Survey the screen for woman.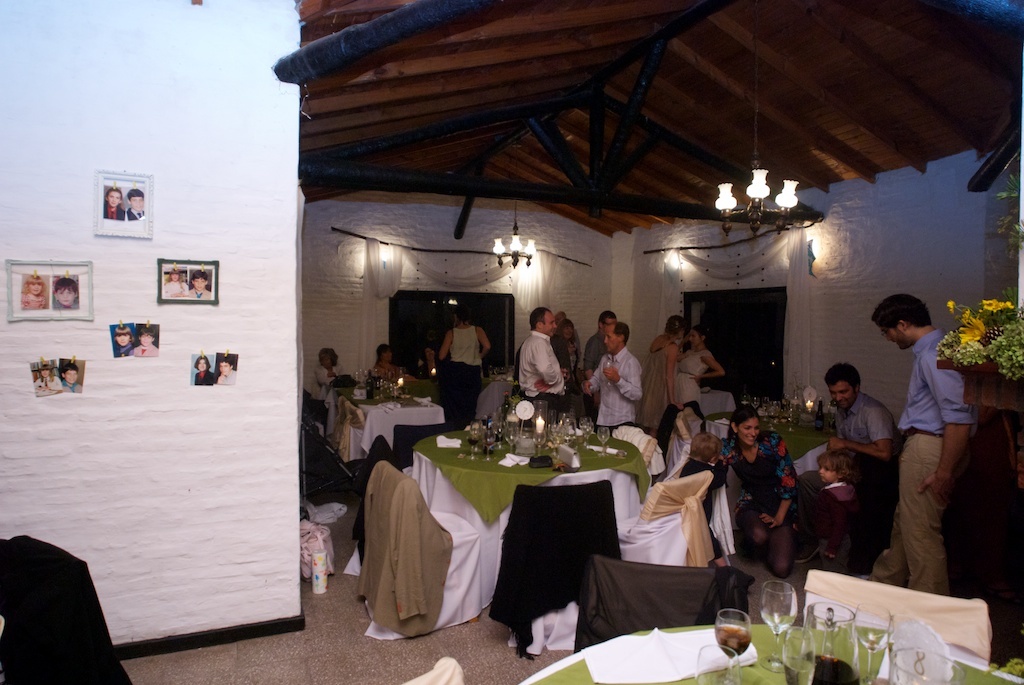
Survey found: locate(195, 356, 215, 386).
